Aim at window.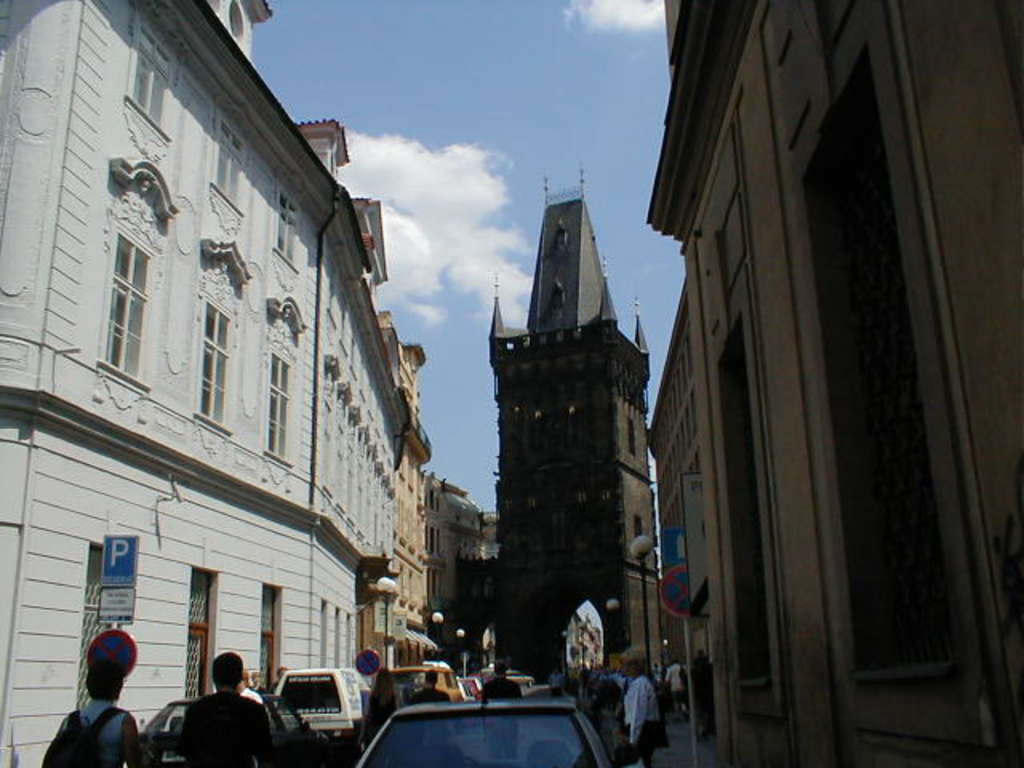
Aimed at x1=202, y1=110, x2=248, y2=213.
